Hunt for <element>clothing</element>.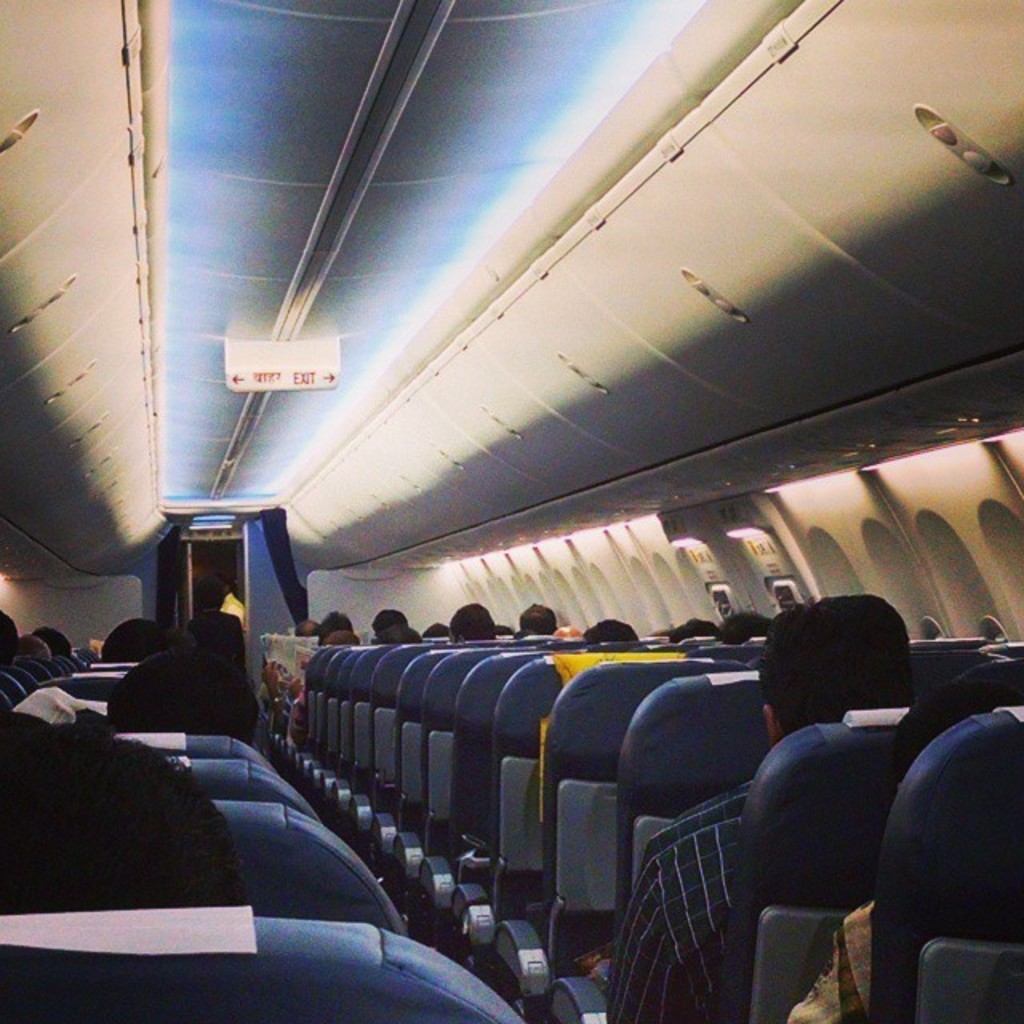
Hunted down at [left=605, top=776, right=754, bottom=1022].
